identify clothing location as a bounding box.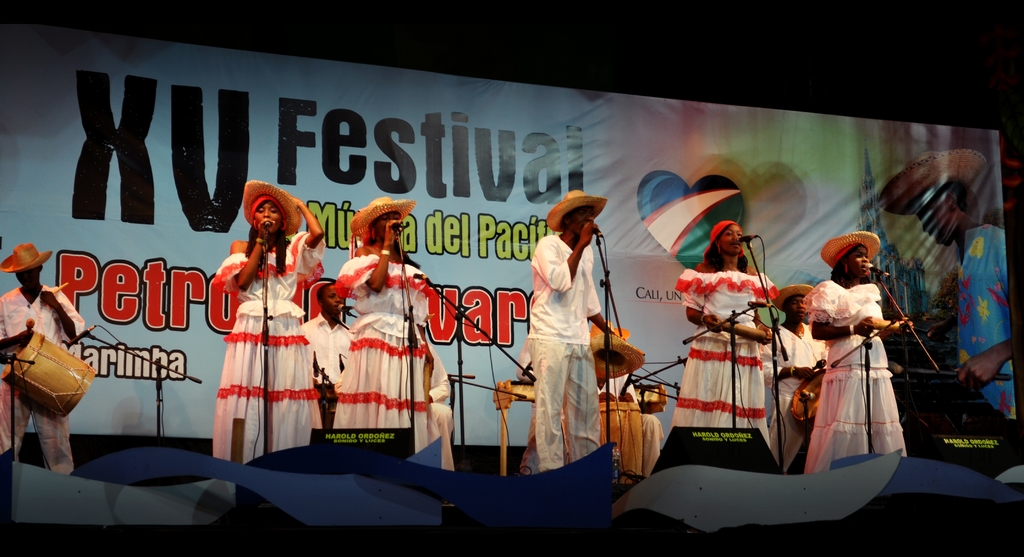
(left=330, top=237, right=465, bottom=479).
